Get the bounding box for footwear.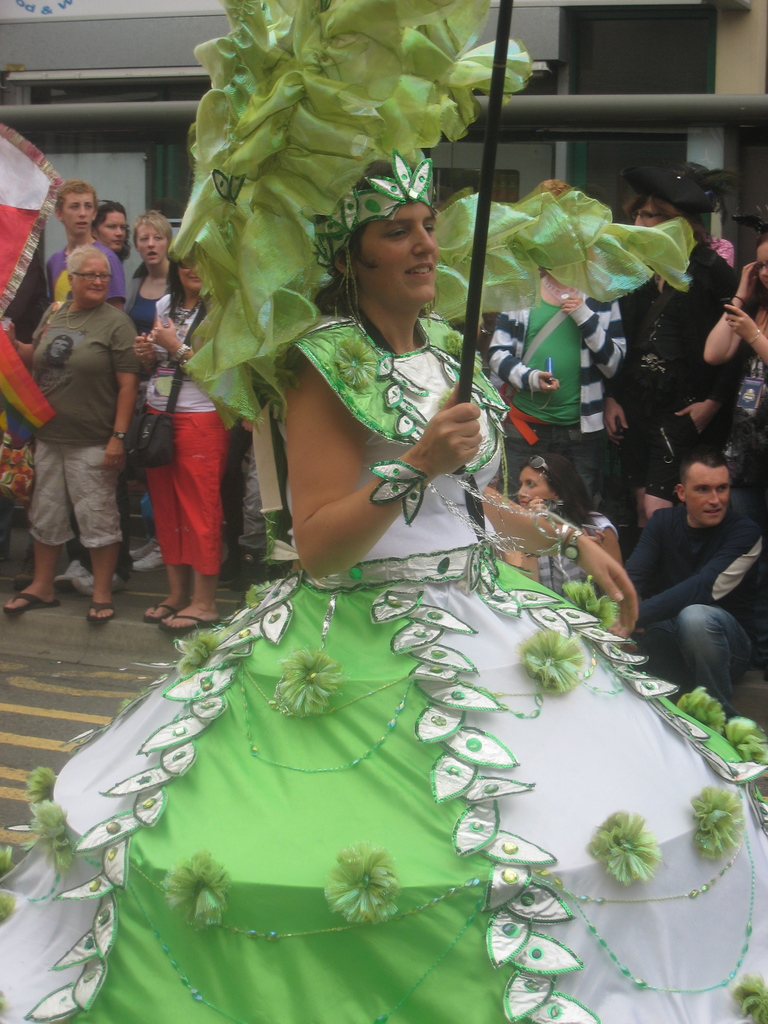
box(132, 545, 164, 573).
